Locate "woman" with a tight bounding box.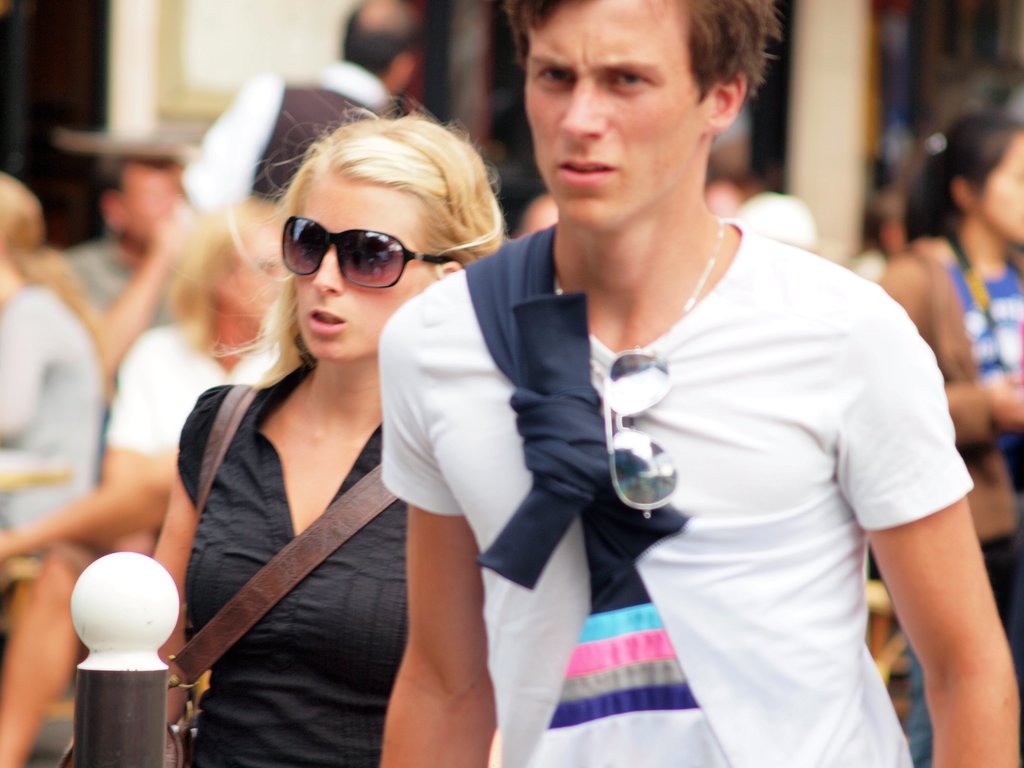
876 109 1023 767.
